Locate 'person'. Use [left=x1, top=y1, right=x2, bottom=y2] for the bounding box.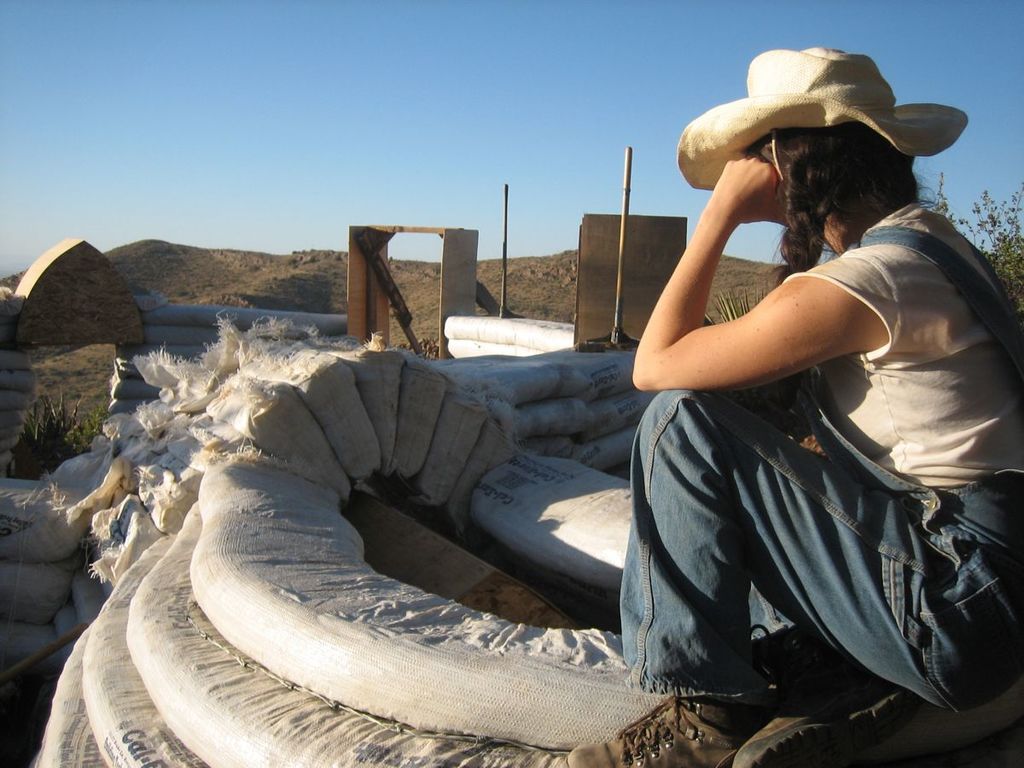
[left=615, top=37, right=1000, bottom=754].
